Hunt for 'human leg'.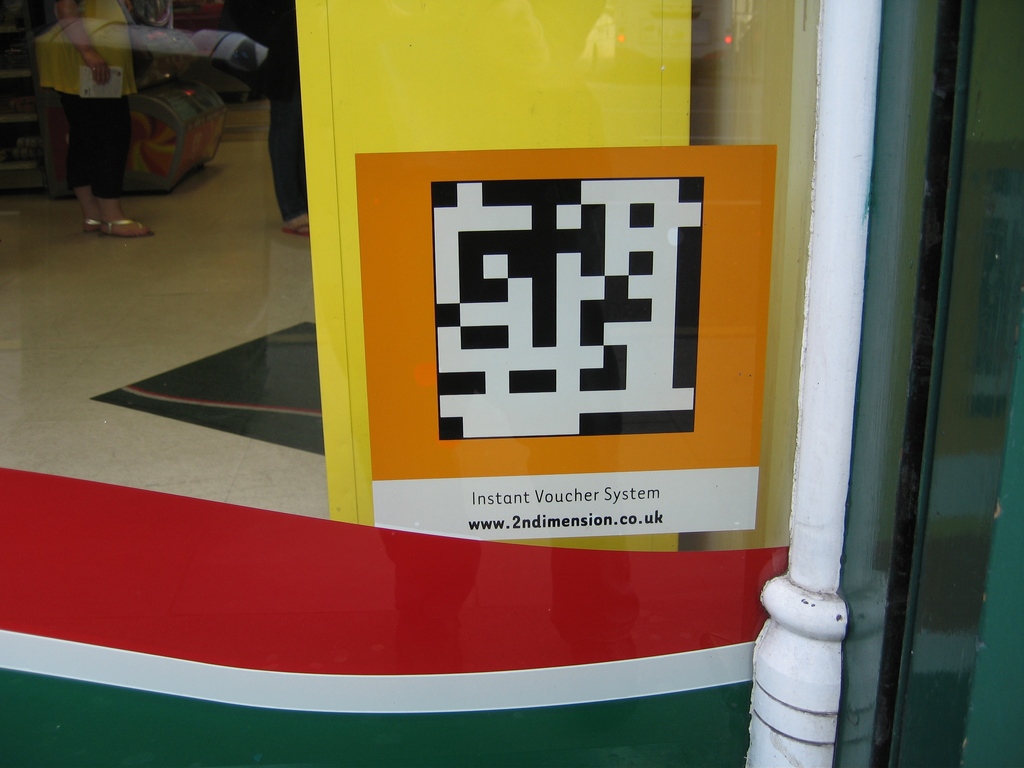
Hunted down at <region>35, 42, 105, 229</region>.
